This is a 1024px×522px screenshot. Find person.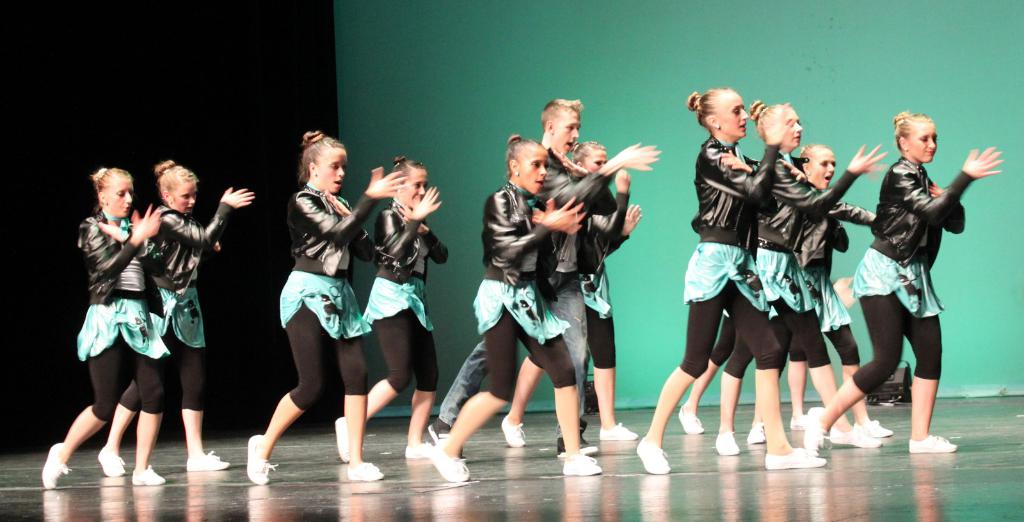
Bounding box: [42, 161, 168, 490].
